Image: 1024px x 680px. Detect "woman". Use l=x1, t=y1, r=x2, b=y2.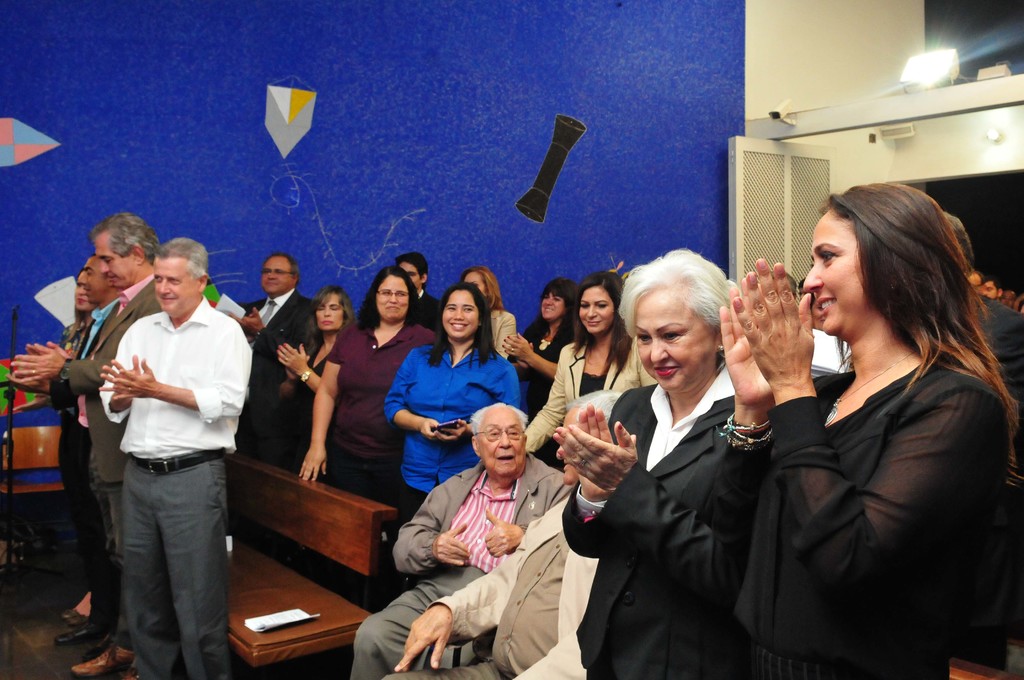
l=524, t=269, r=657, b=458.
